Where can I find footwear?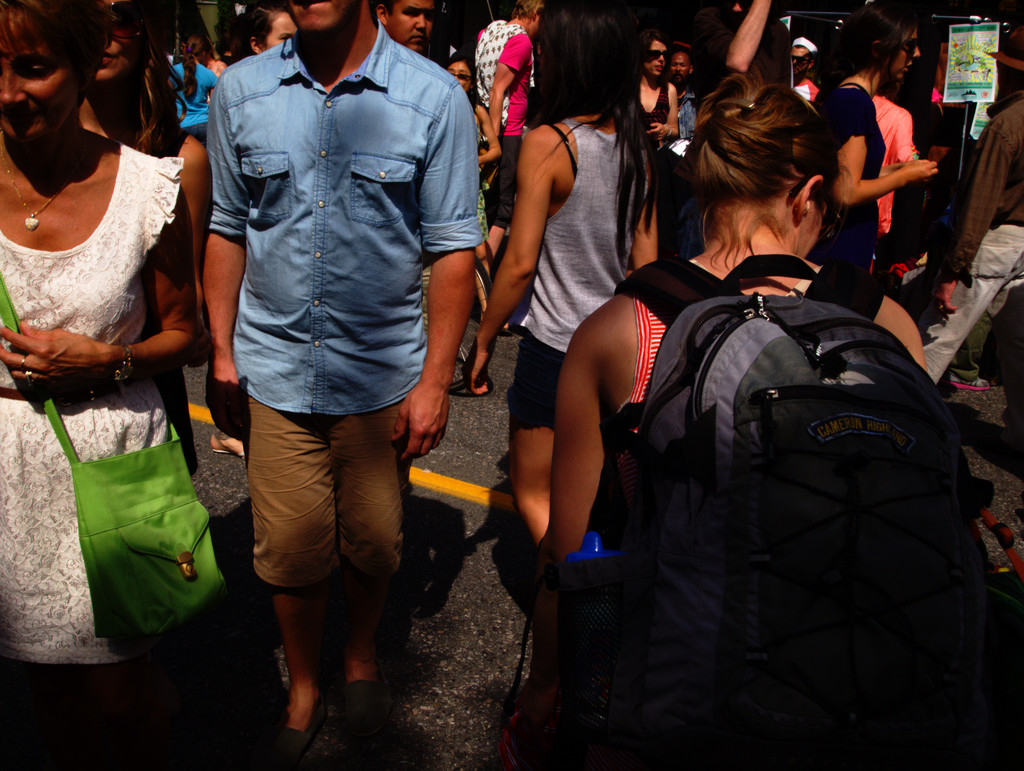
You can find it at Rect(268, 689, 329, 770).
